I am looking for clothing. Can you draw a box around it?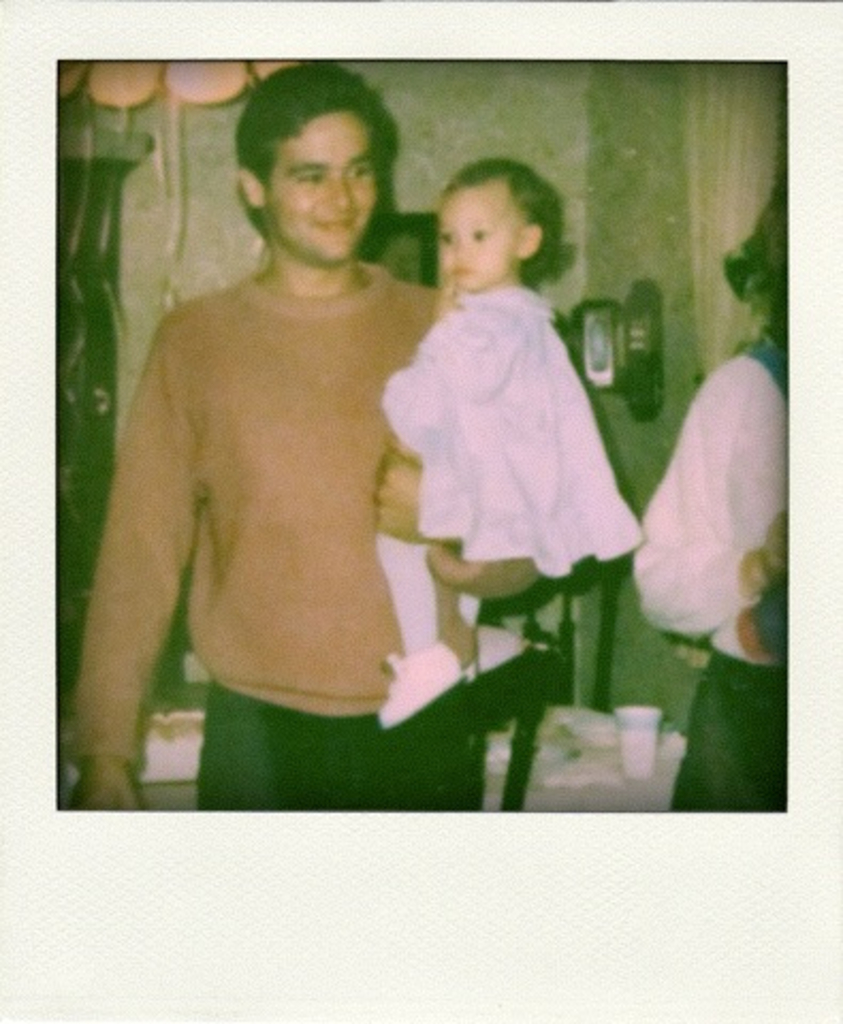
Sure, the bounding box is 96/241/465/779.
